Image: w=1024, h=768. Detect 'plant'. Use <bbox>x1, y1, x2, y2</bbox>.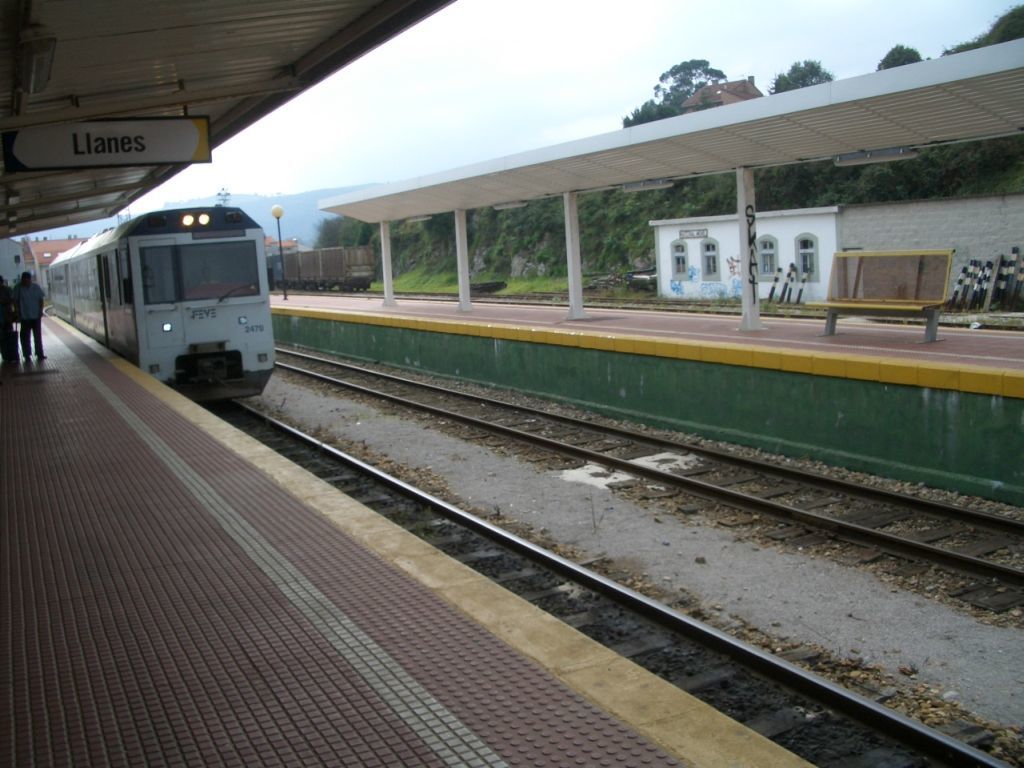
<bbox>353, 246, 476, 297</bbox>.
